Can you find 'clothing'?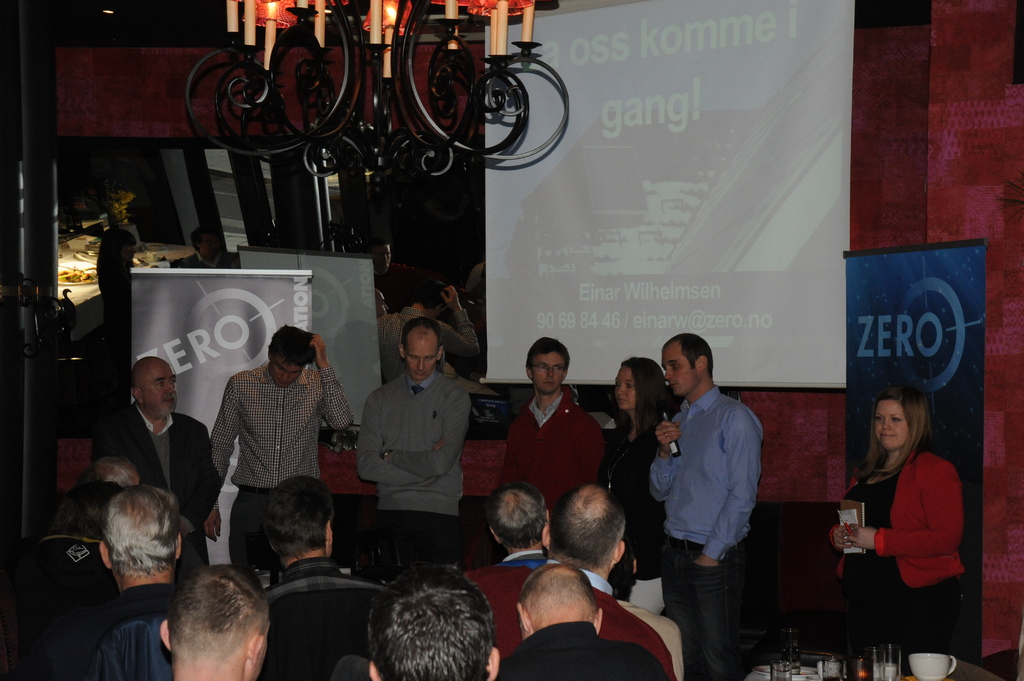
Yes, bounding box: [207,359,351,578].
